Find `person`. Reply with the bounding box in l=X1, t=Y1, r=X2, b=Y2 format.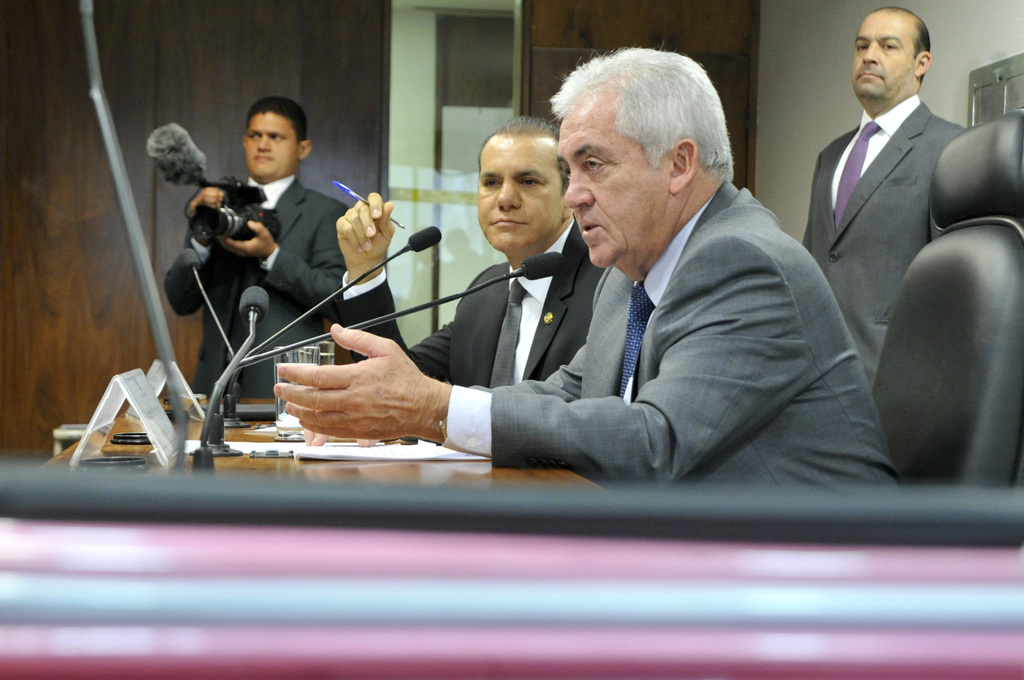
l=165, t=95, r=351, b=393.
